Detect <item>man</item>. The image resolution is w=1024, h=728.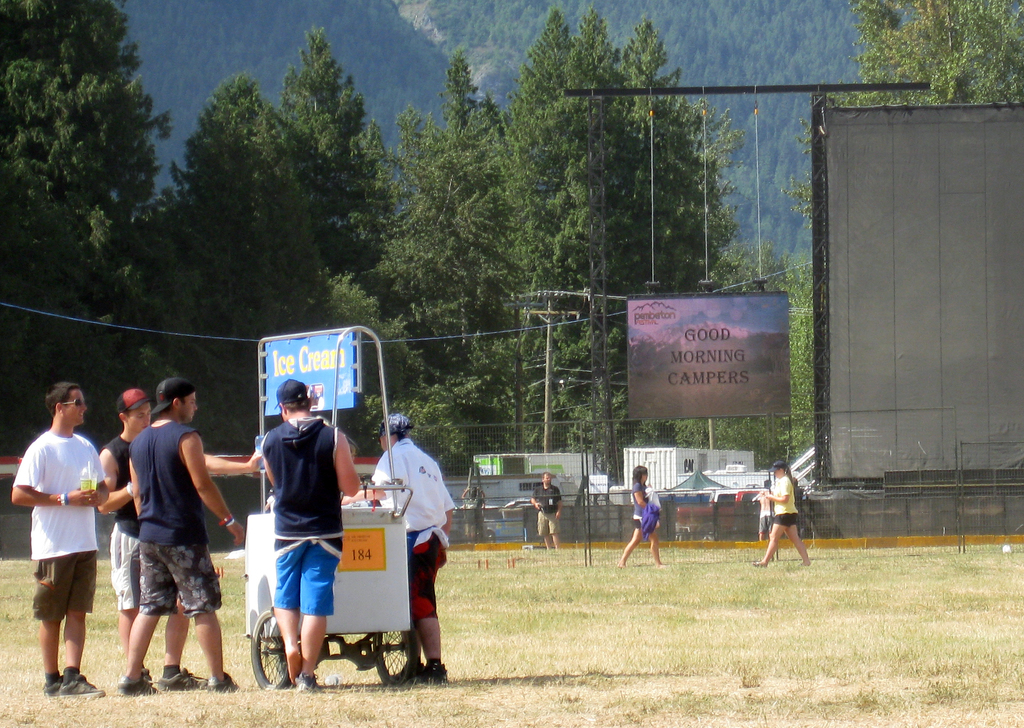
box=[261, 376, 339, 688].
